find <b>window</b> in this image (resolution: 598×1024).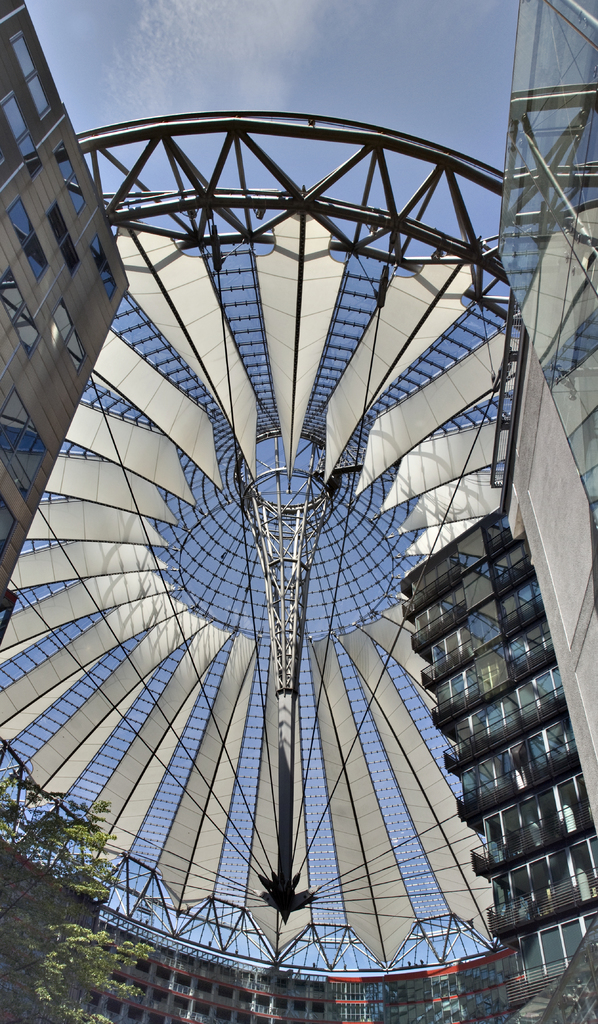
detection(47, 202, 82, 283).
